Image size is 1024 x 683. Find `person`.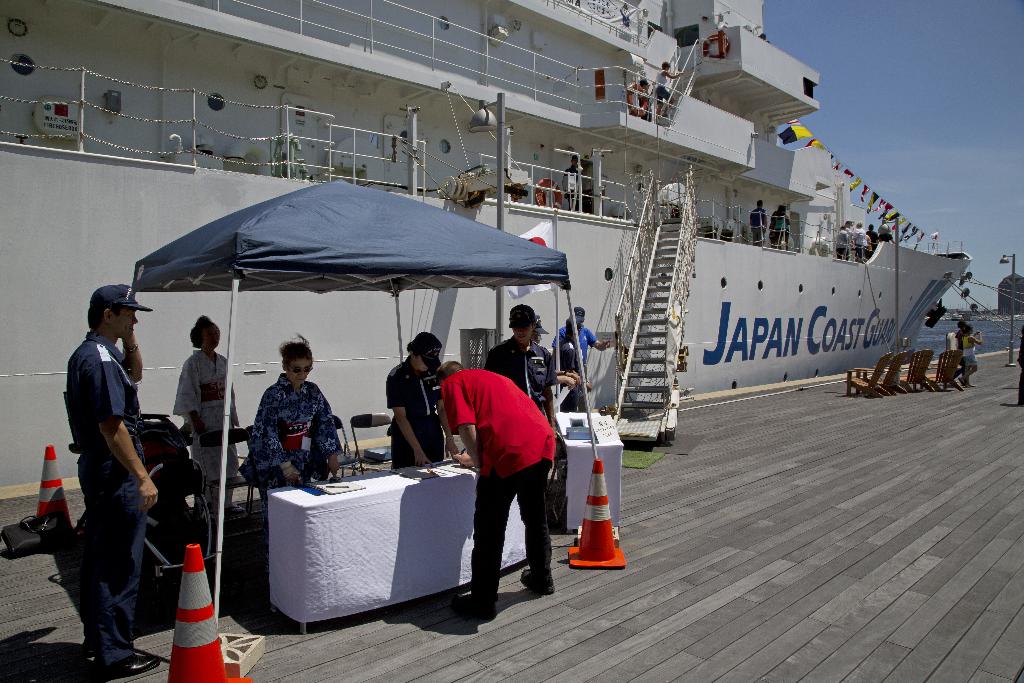
[x1=655, y1=54, x2=692, y2=109].
